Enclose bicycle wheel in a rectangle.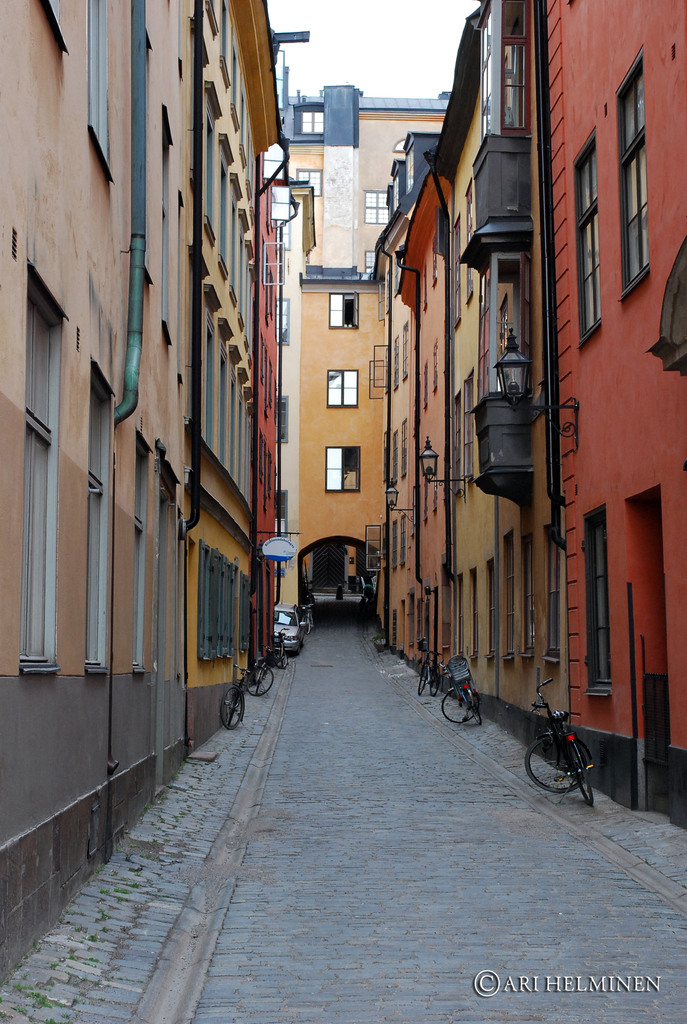
<region>276, 638, 294, 668</region>.
